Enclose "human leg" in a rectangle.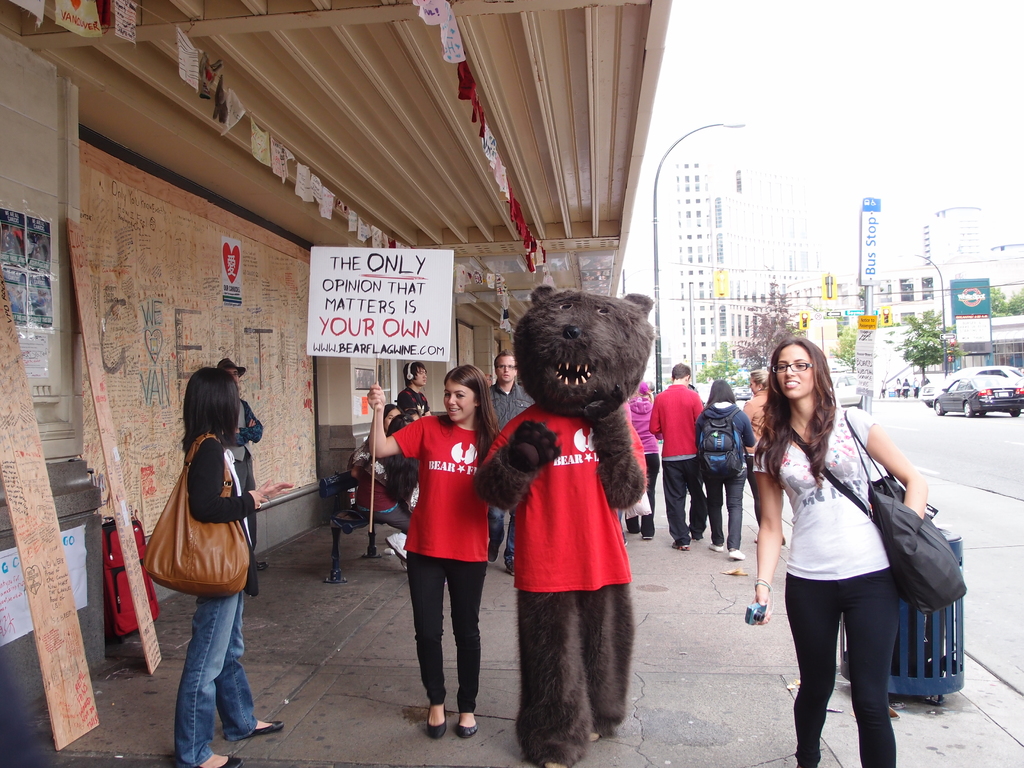
<box>668,463,688,549</box>.
